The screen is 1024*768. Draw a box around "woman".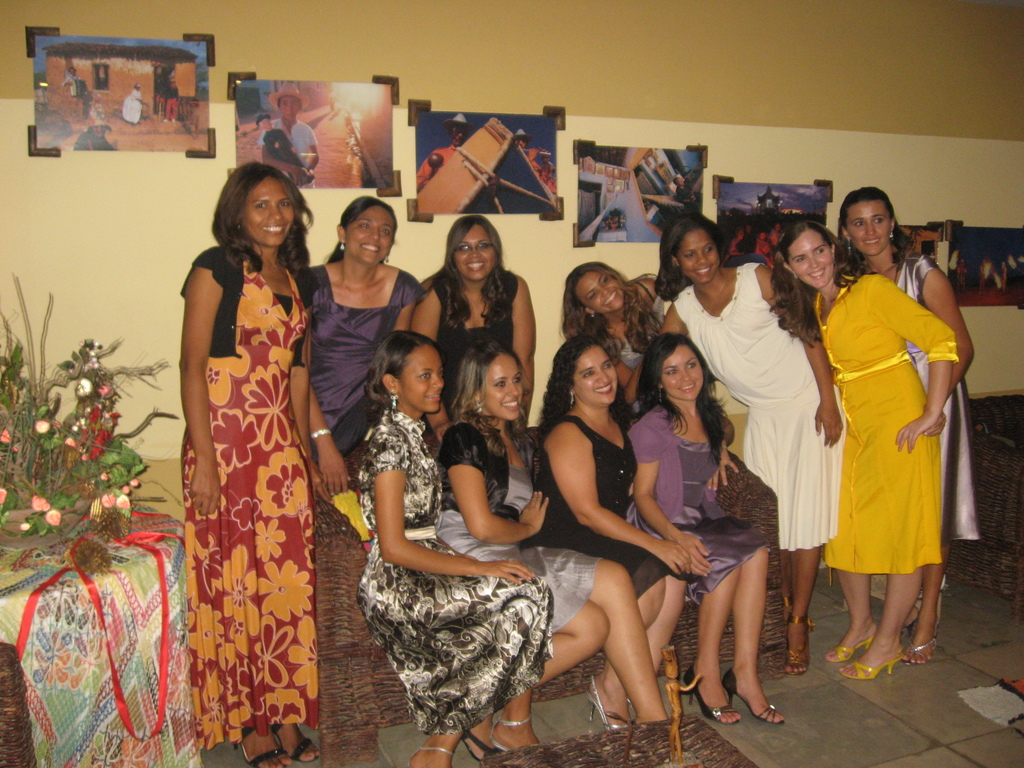
box=[157, 127, 338, 747].
